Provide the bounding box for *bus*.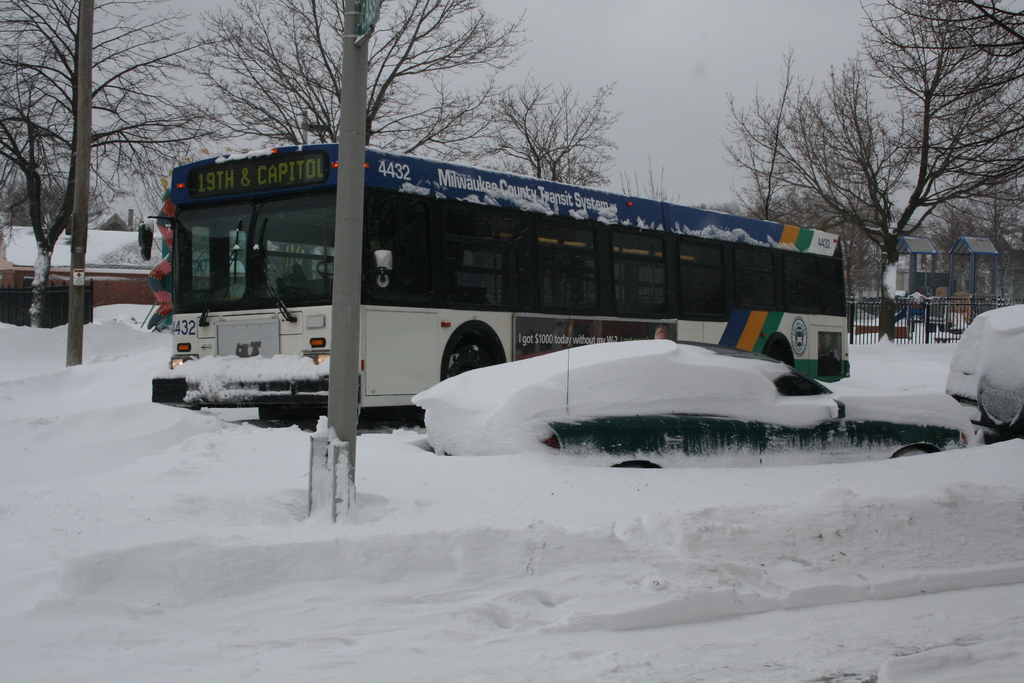
138/147/853/422.
